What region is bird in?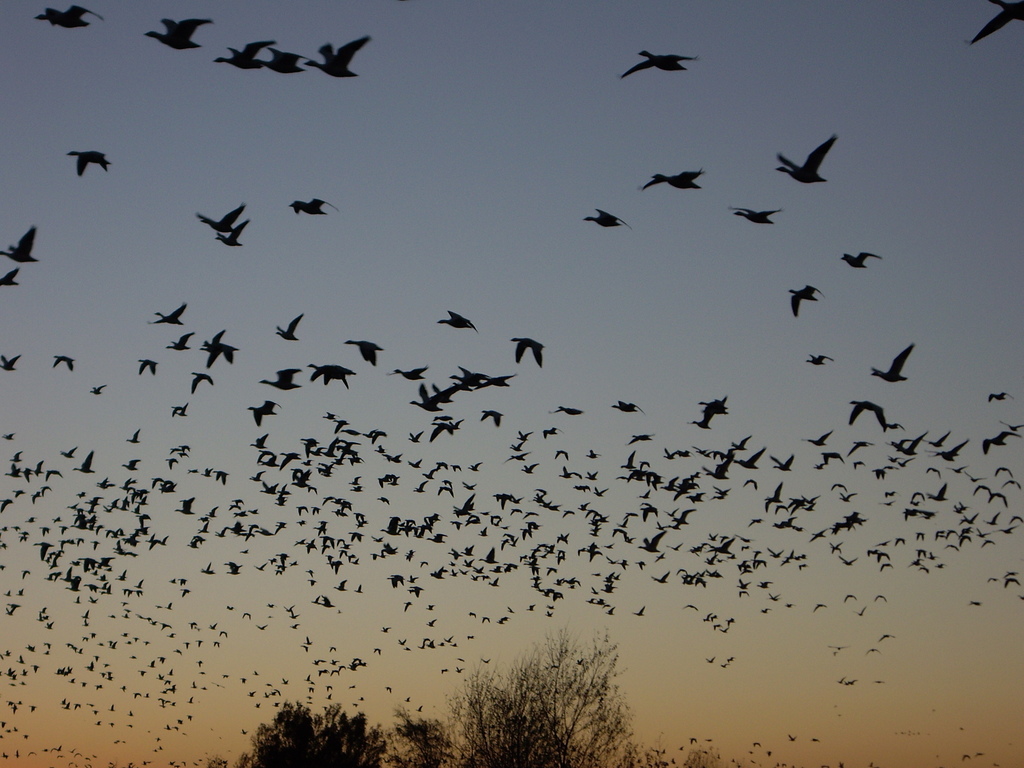
<box>40,525,50,535</box>.
